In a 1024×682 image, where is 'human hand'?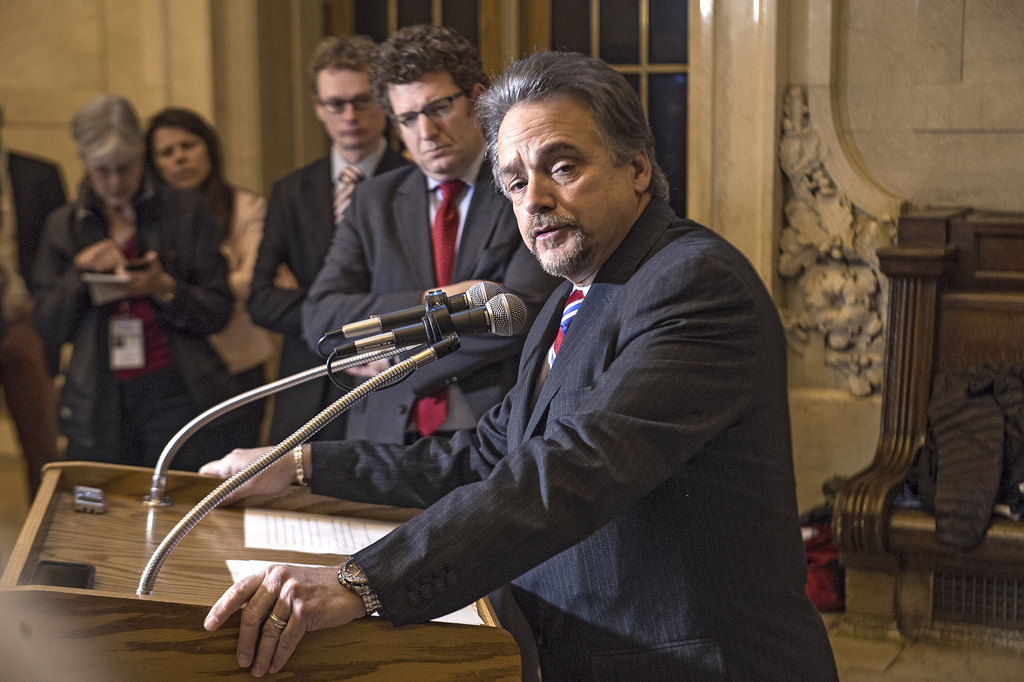
(439,277,490,302).
